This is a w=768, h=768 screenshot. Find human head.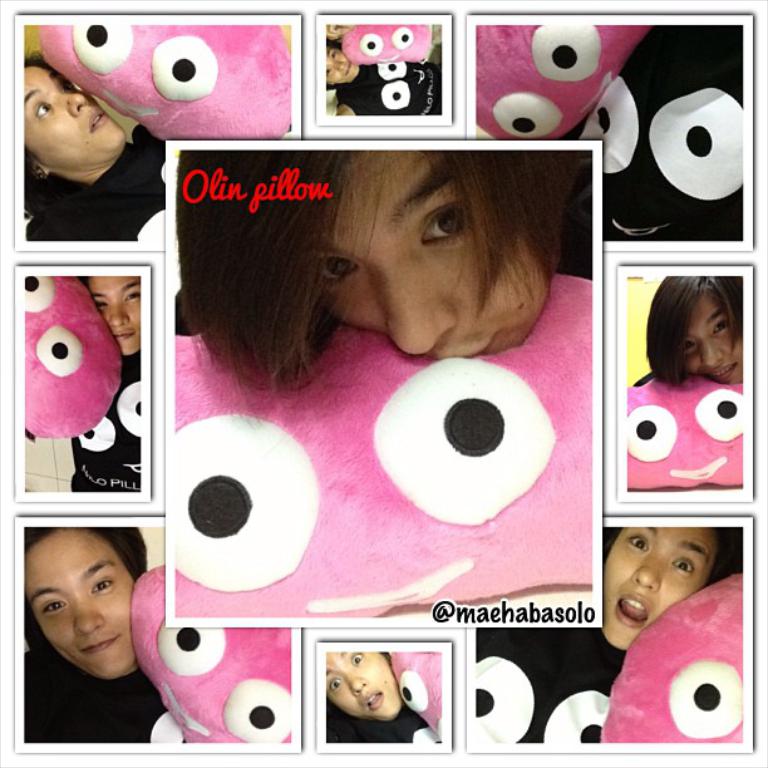
Bounding box: box(85, 275, 141, 350).
